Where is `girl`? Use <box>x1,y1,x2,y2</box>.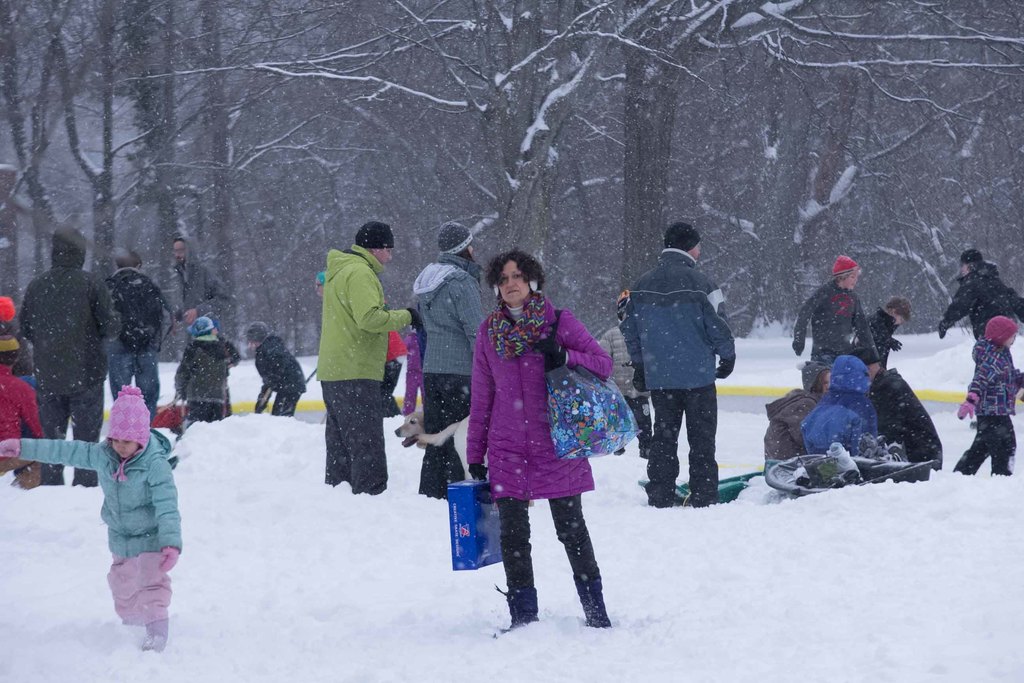
<box>0,384,184,652</box>.
